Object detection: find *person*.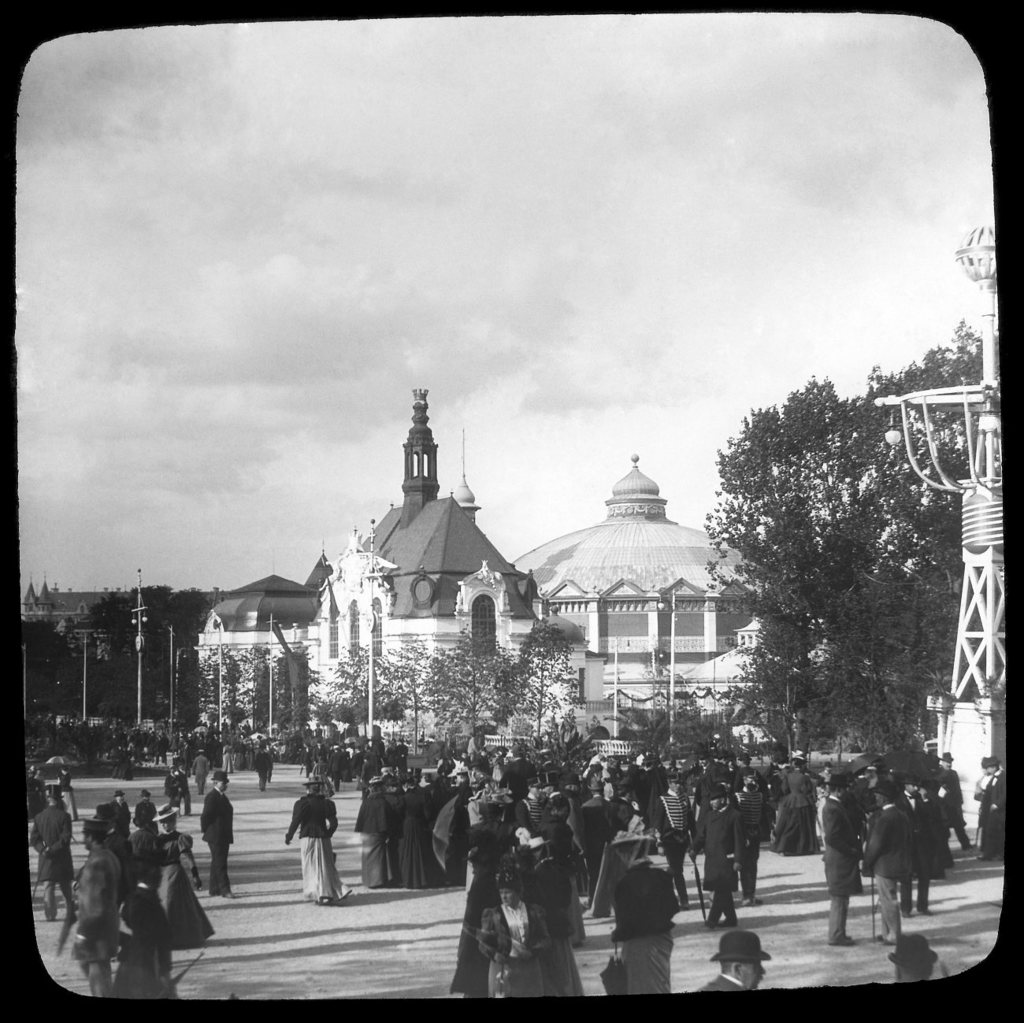
select_region(287, 779, 345, 905).
